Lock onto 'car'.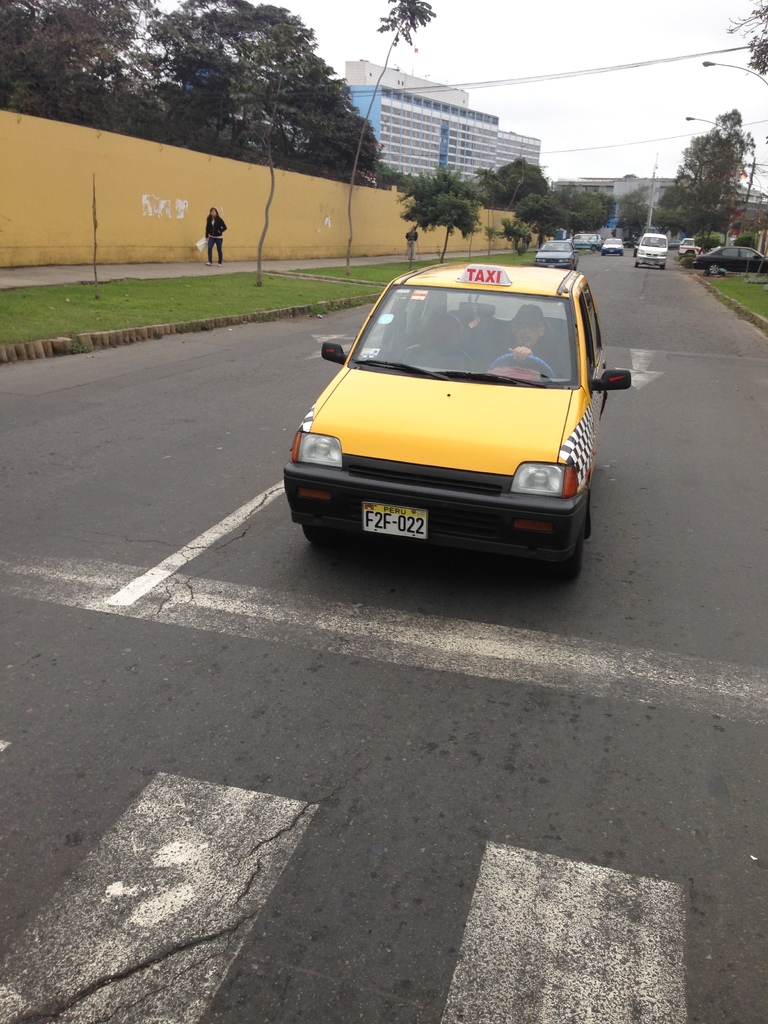
Locked: left=573, top=230, right=599, bottom=248.
